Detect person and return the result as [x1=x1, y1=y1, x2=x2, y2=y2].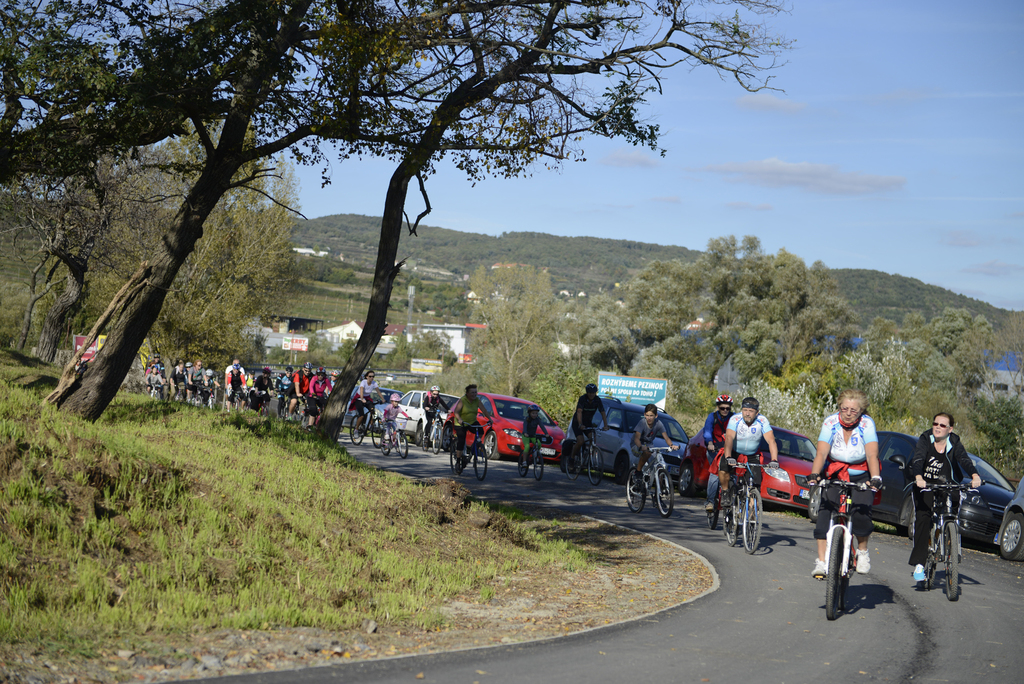
[x1=293, y1=360, x2=317, y2=418].
